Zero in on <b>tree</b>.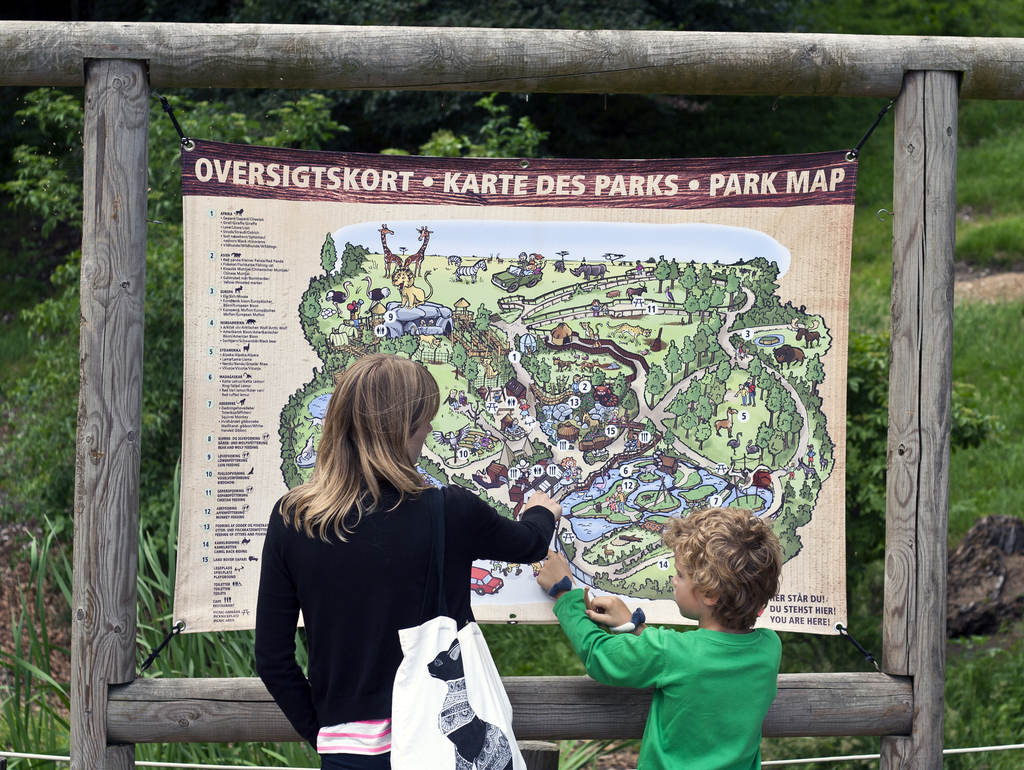
Zeroed in: BBox(442, 344, 469, 380).
